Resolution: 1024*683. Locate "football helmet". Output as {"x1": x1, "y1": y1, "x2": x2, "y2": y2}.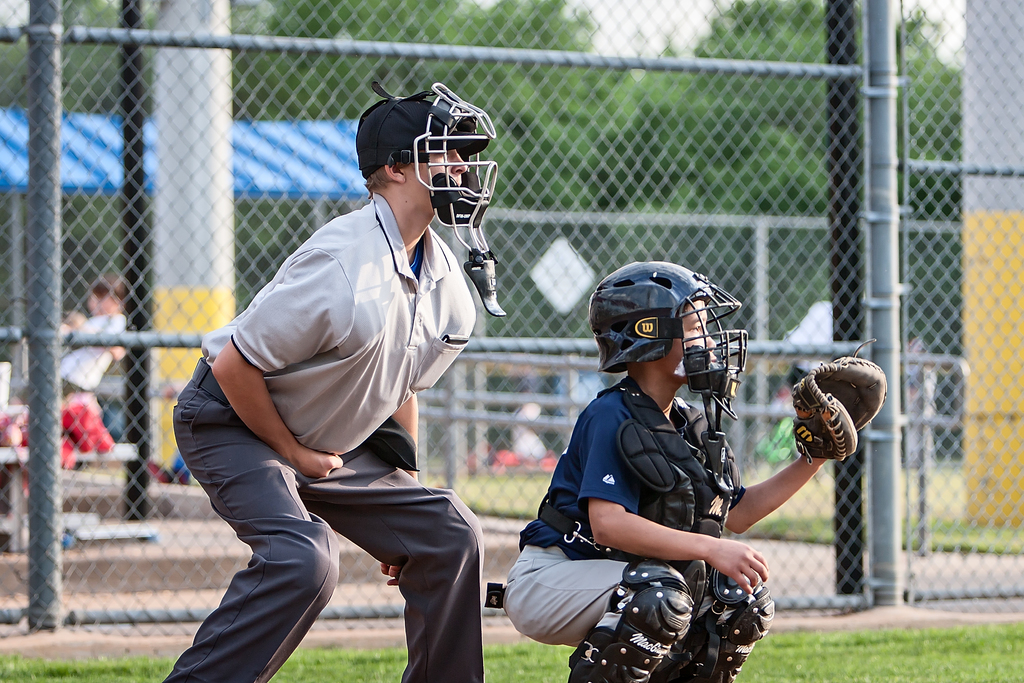
{"x1": 585, "y1": 258, "x2": 753, "y2": 418}.
